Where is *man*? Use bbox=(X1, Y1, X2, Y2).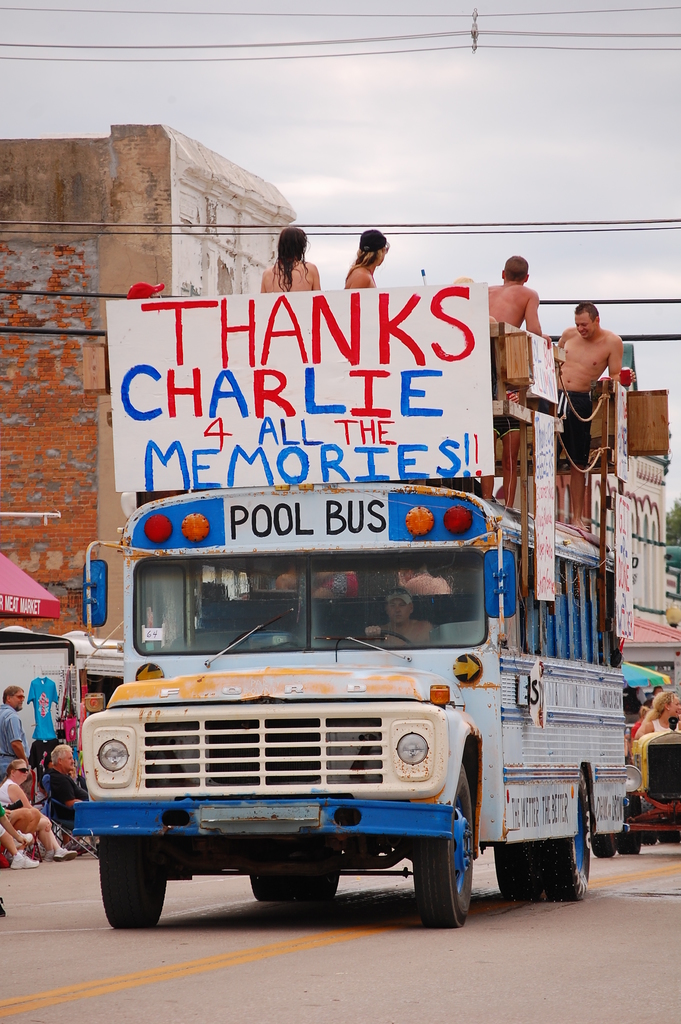
bbox=(365, 586, 434, 652).
